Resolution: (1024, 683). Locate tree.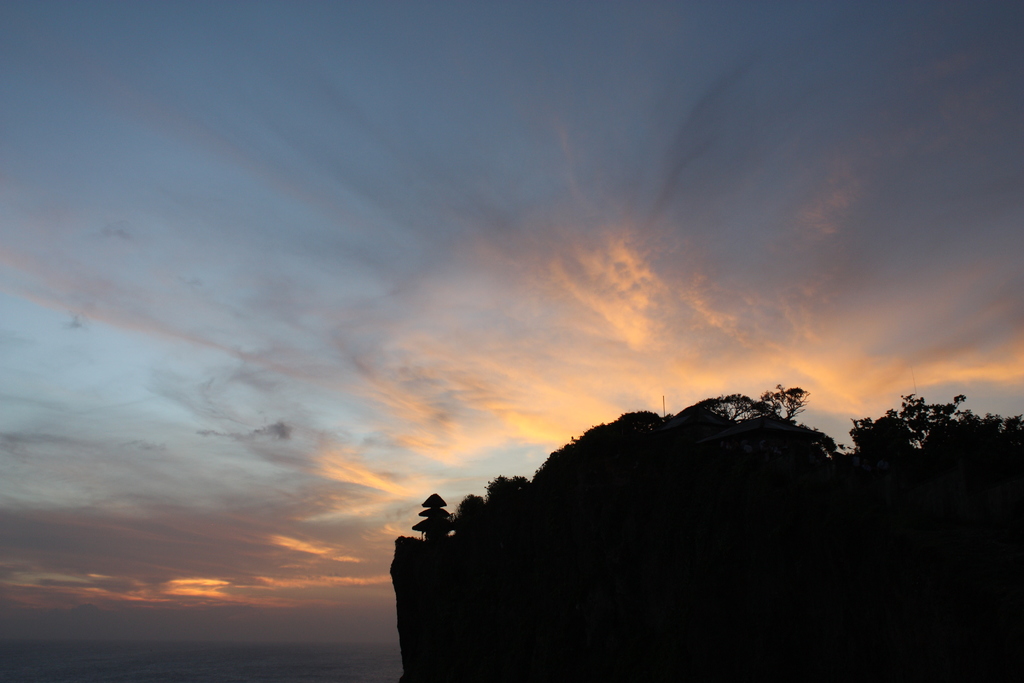
box(891, 390, 962, 446).
